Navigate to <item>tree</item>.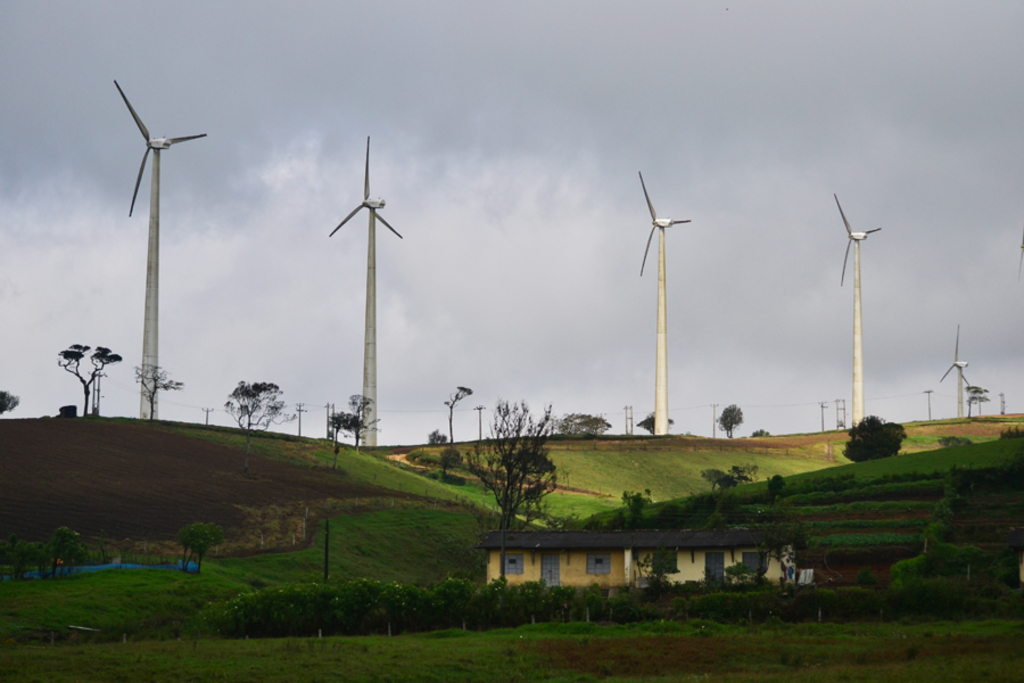
Navigation target: region(461, 389, 567, 589).
